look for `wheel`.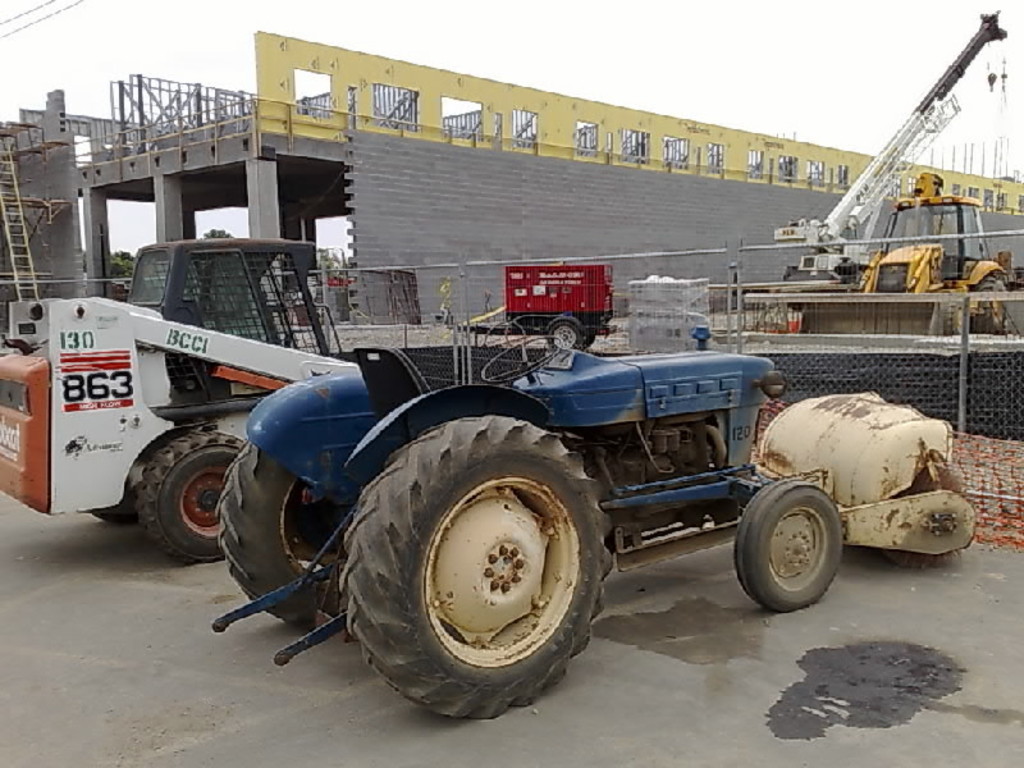
Found: <bbox>218, 440, 355, 636</bbox>.
